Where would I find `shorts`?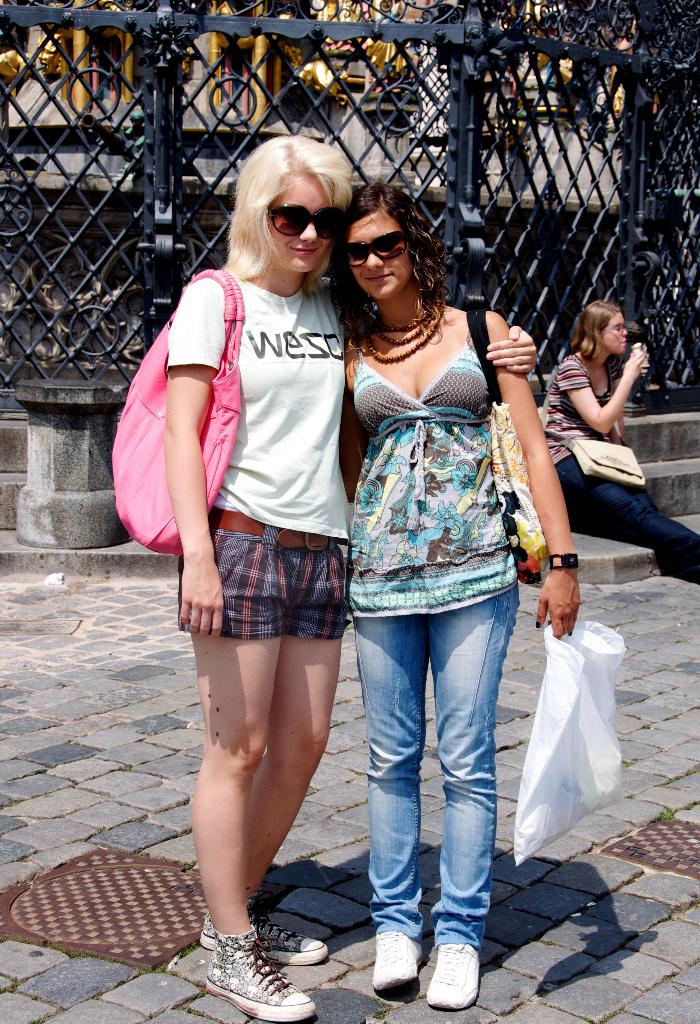
At rect(168, 534, 356, 644).
